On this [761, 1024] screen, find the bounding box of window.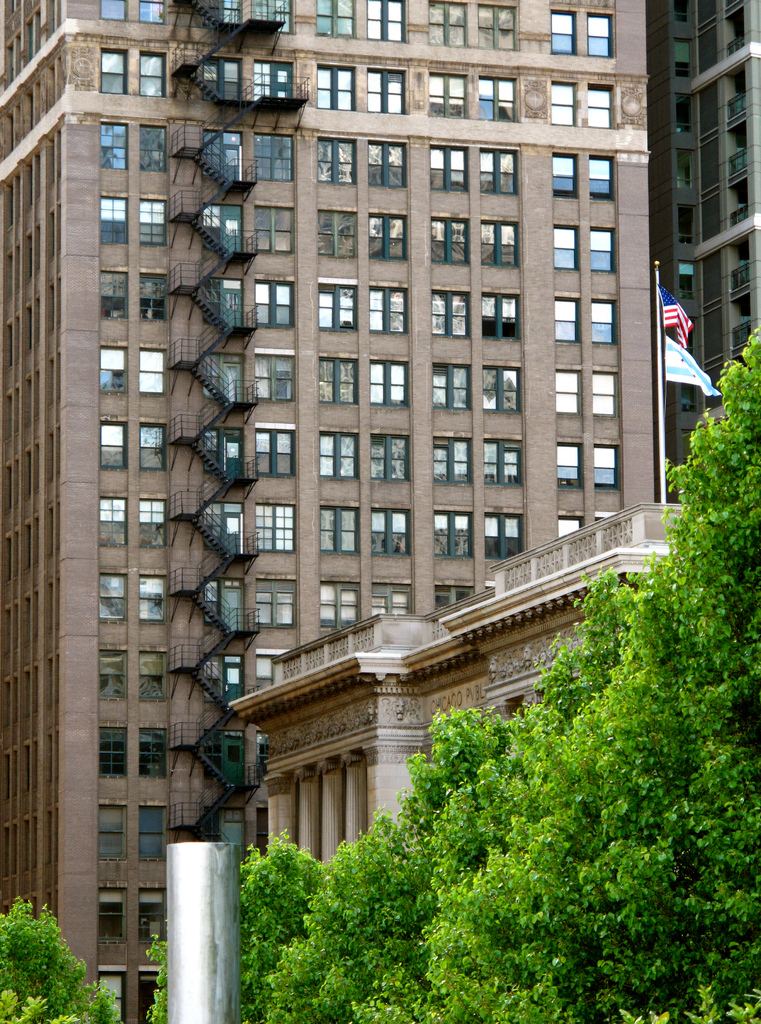
Bounding box: pyautogui.locateOnScreen(316, 1, 360, 36).
